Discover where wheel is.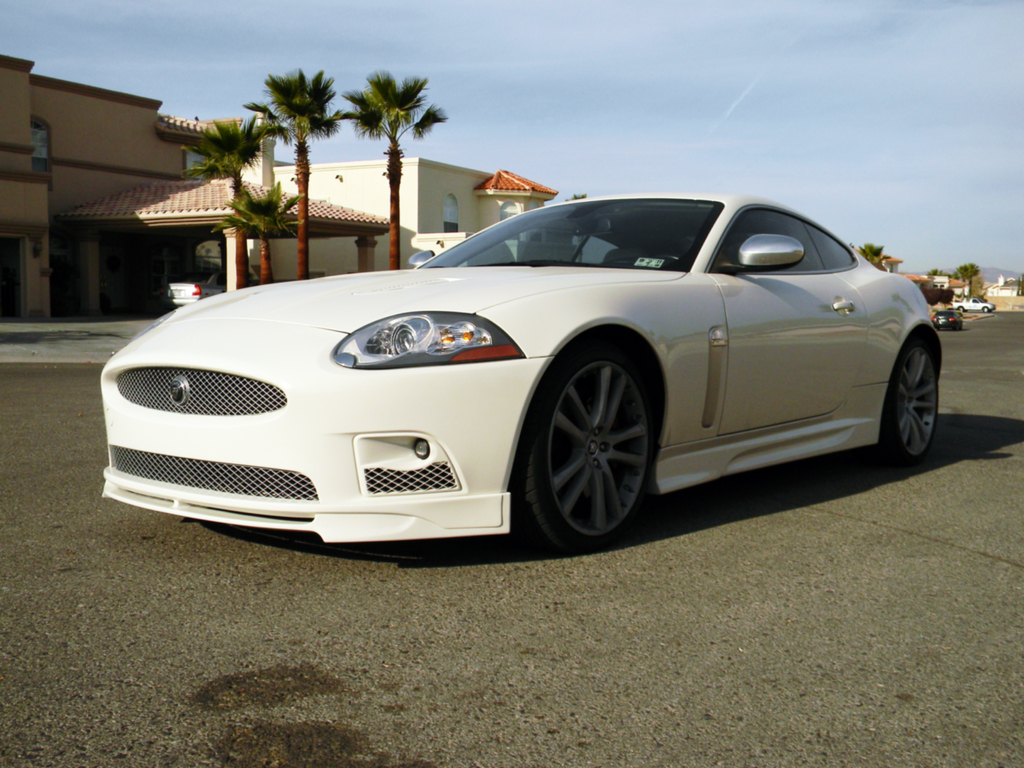
Discovered at <region>525, 340, 660, 547</region>.
